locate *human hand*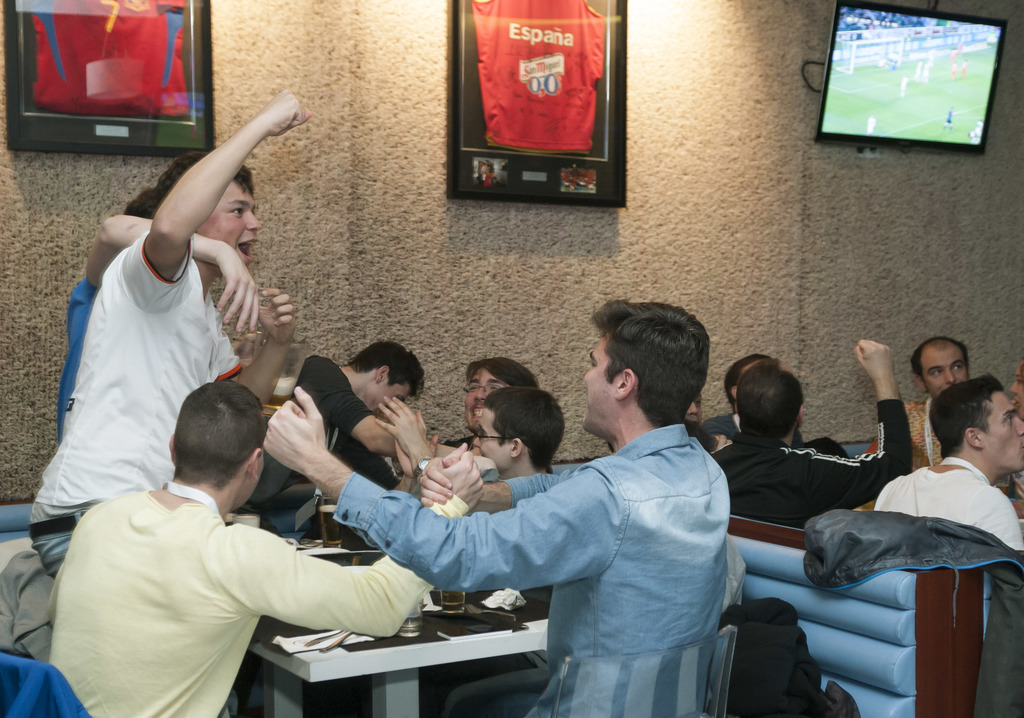
851,337,897,381
